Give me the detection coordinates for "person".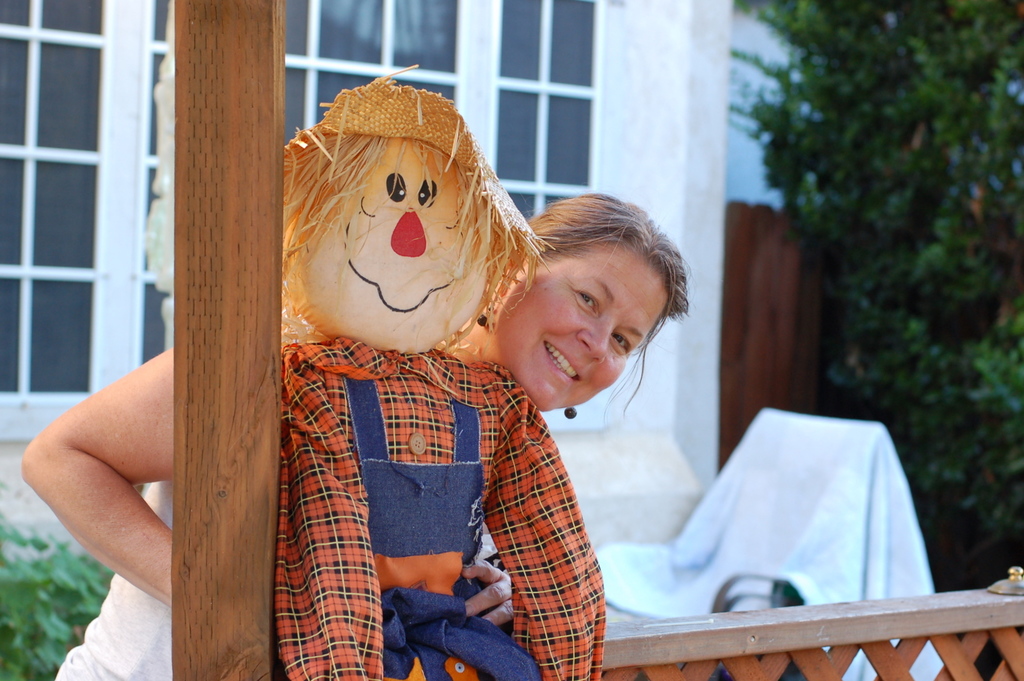
l=15, t=192, r=686, b=680.
